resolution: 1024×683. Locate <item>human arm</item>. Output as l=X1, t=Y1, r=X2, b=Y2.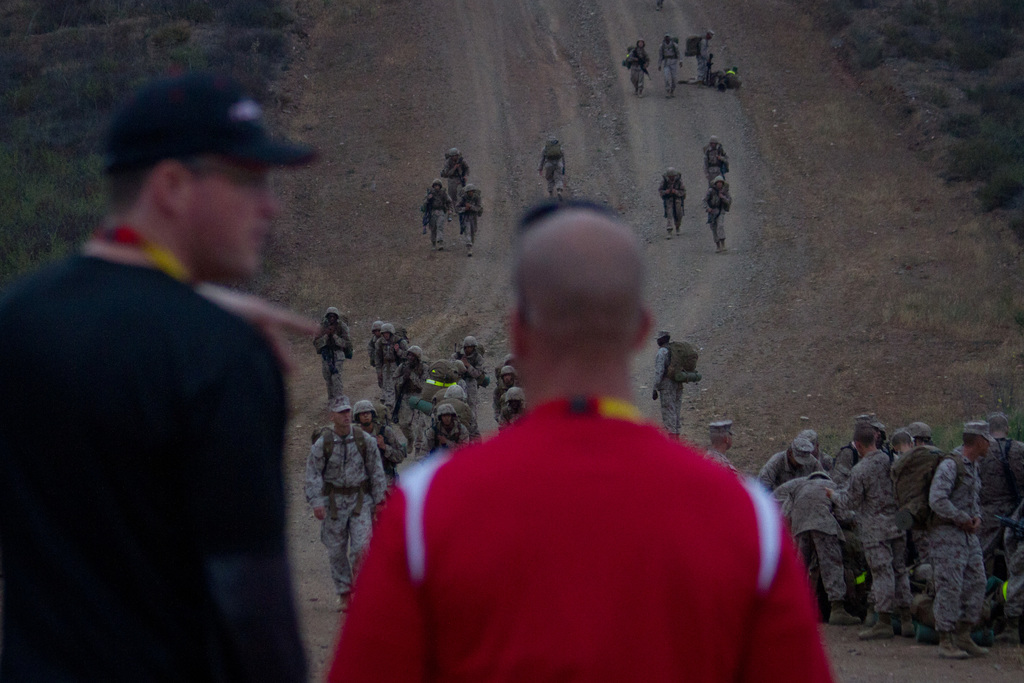
l=560, t=154, r=568, b=174.
